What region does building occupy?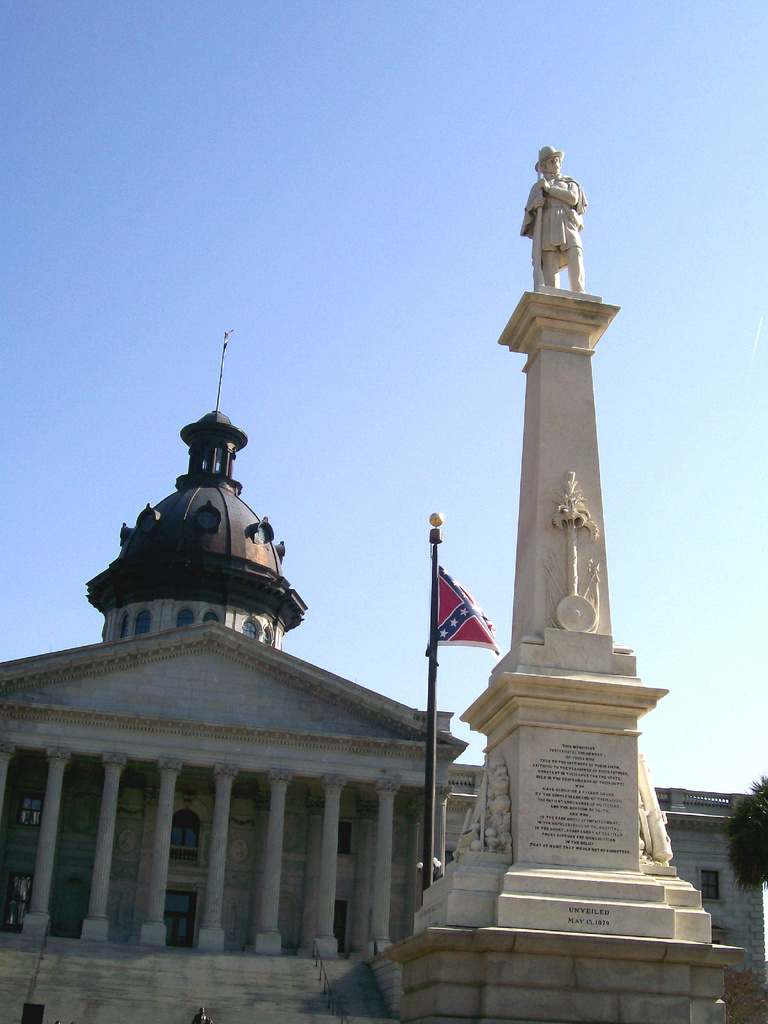
<box>0,317,765,971</box>.
